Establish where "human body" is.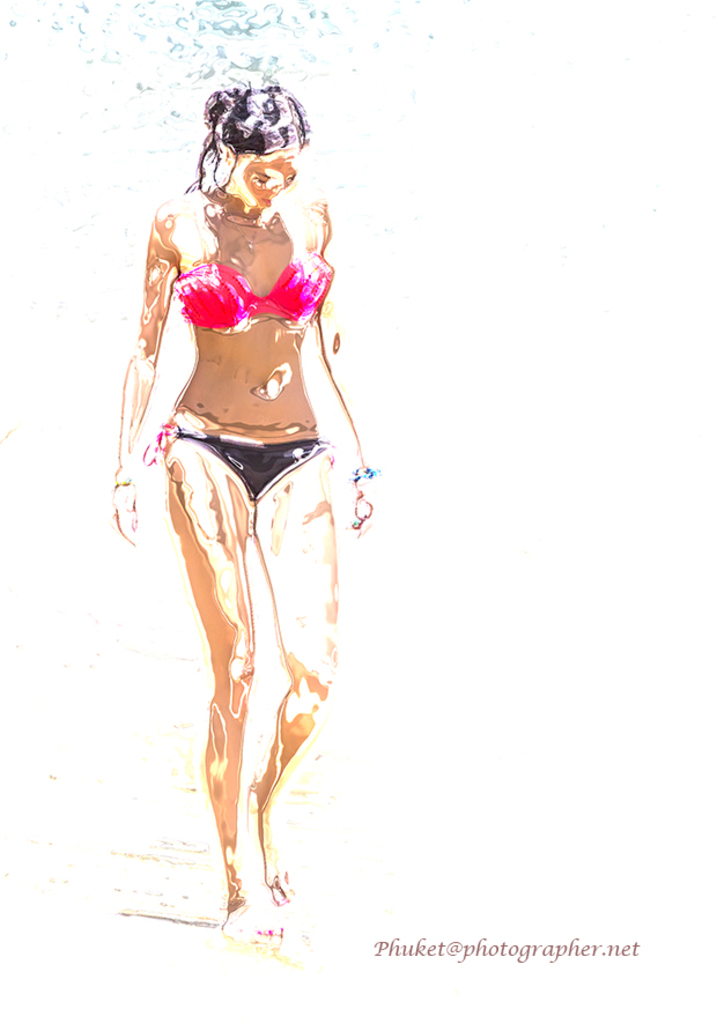
Established at [x1=110, y1=31, x2=371, y2=913].
